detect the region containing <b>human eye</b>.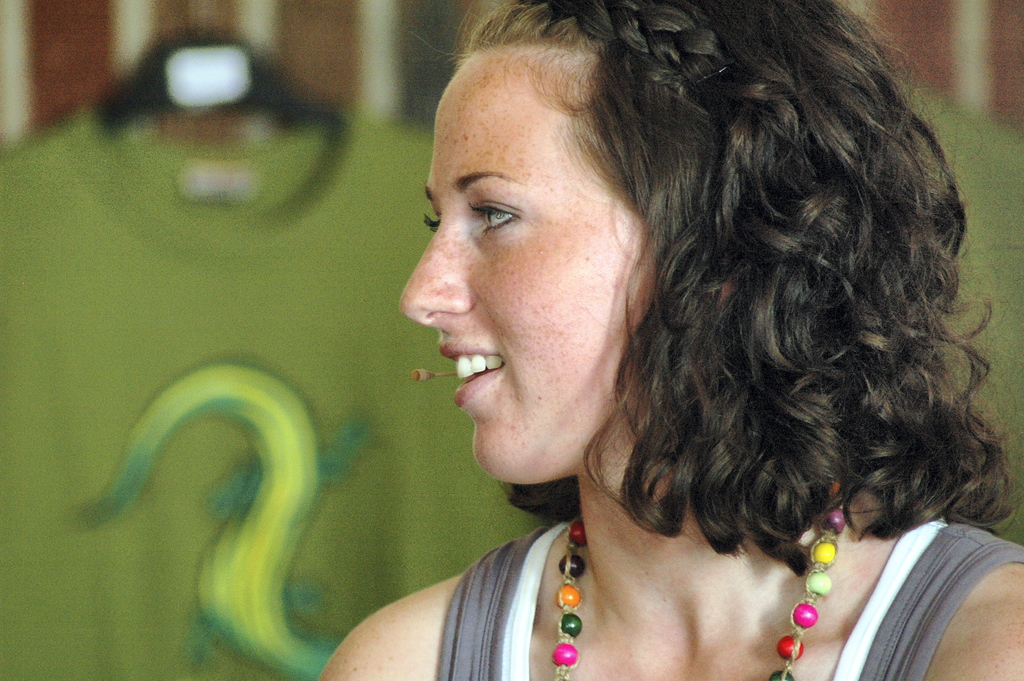
(467, 175, 541, 250).
